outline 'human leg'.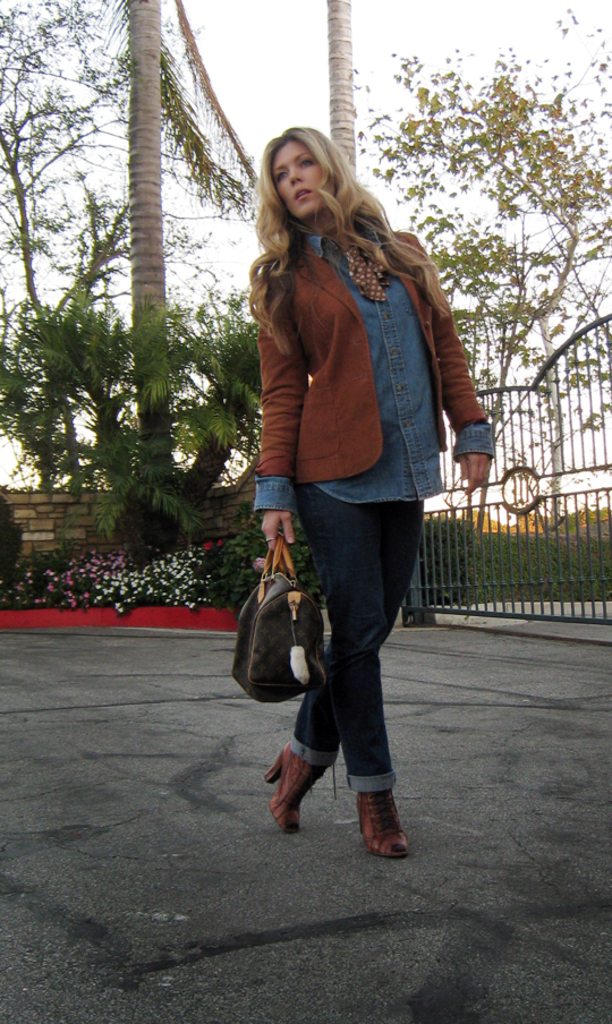
Outline: 290 481 411 857.
